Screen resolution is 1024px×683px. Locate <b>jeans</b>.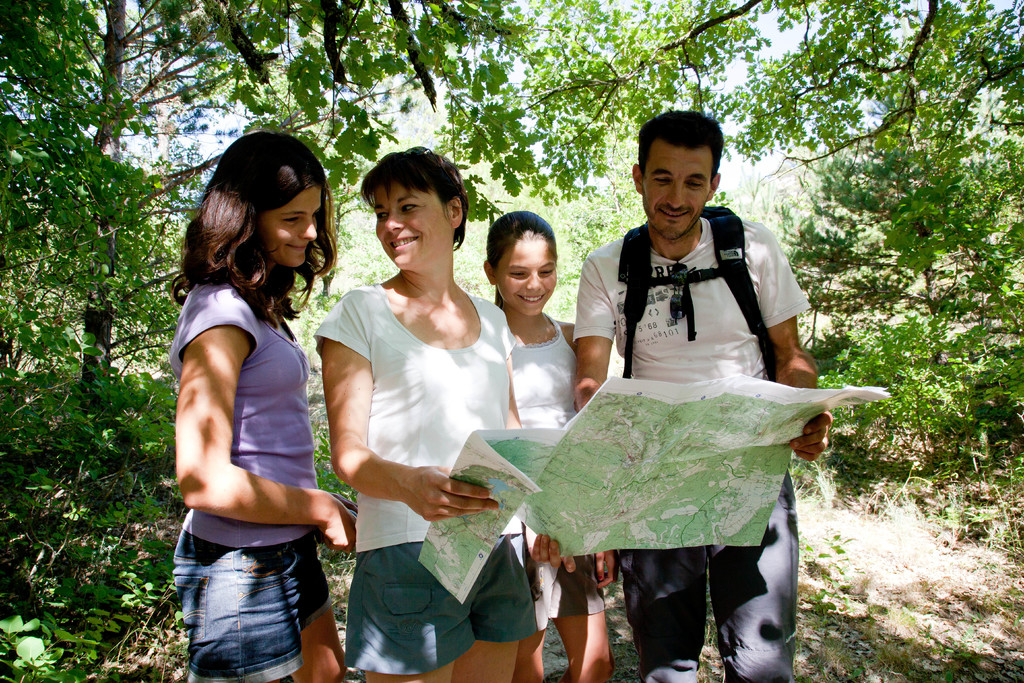
Rect(566, 549, 616, 623).
